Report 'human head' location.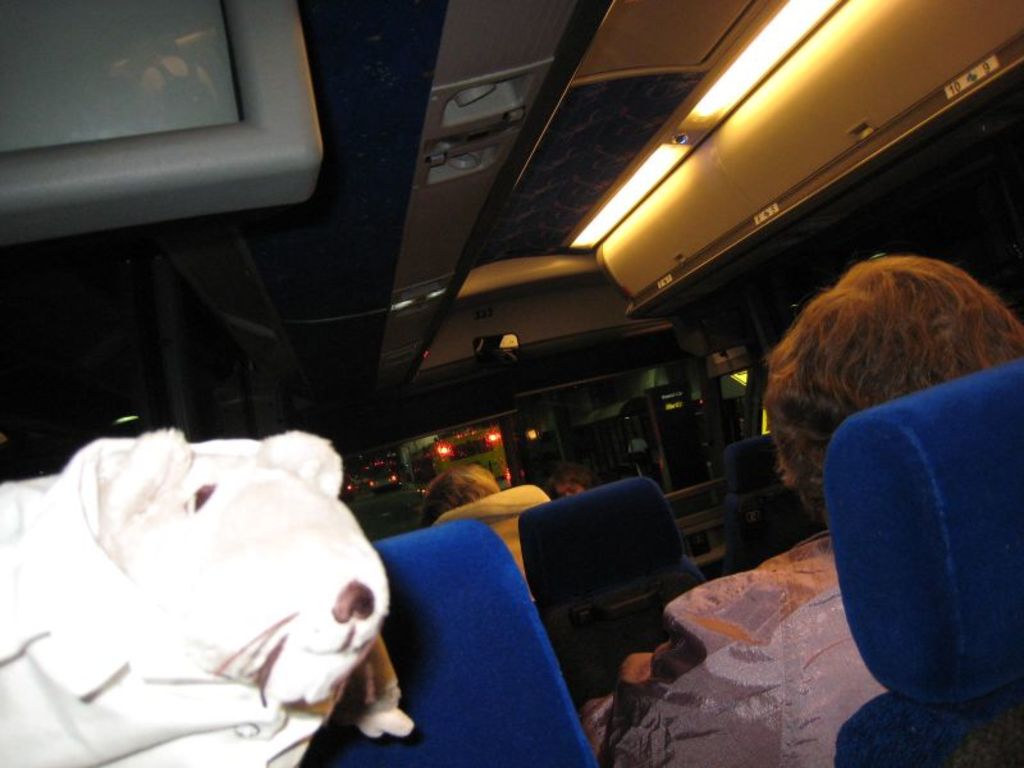
Report: bbox(750, 246, 1009, 484).
